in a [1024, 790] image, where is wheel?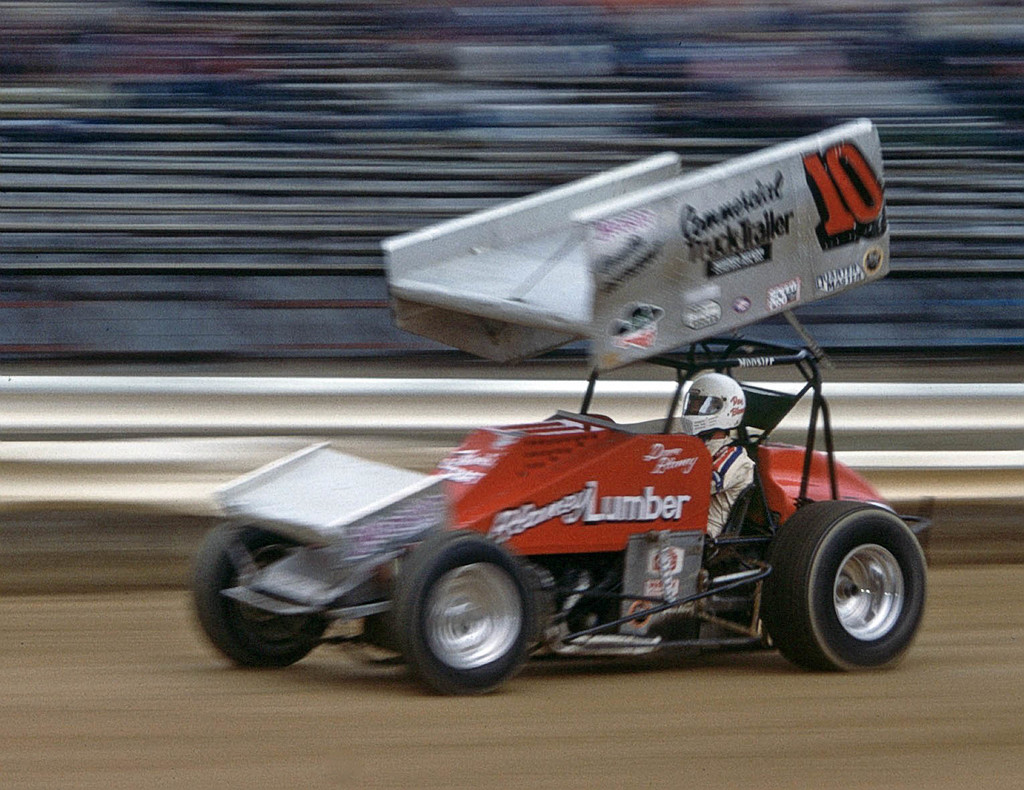
188/519/337/673.
